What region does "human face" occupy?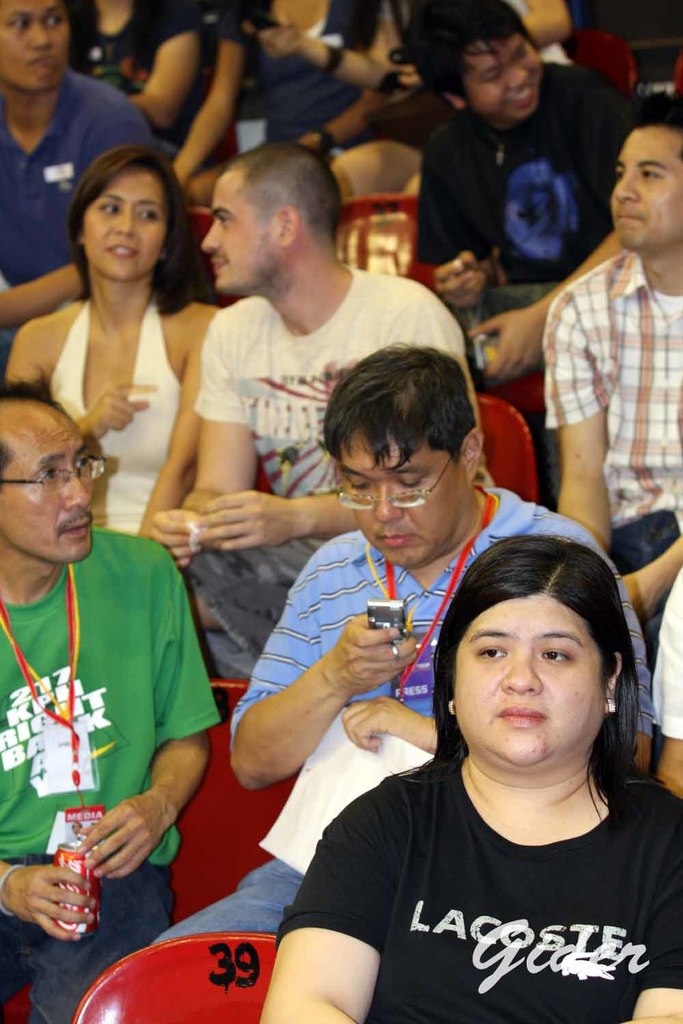
crop(337, 444, 464, 569).
